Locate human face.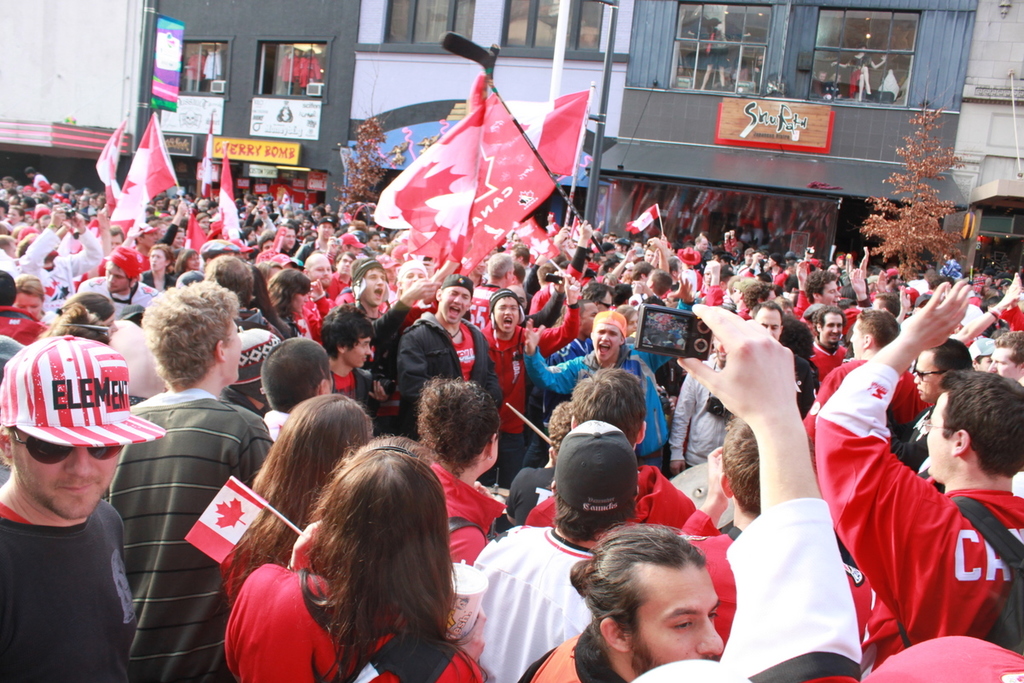
Bounding box: 369:233:384:249.
